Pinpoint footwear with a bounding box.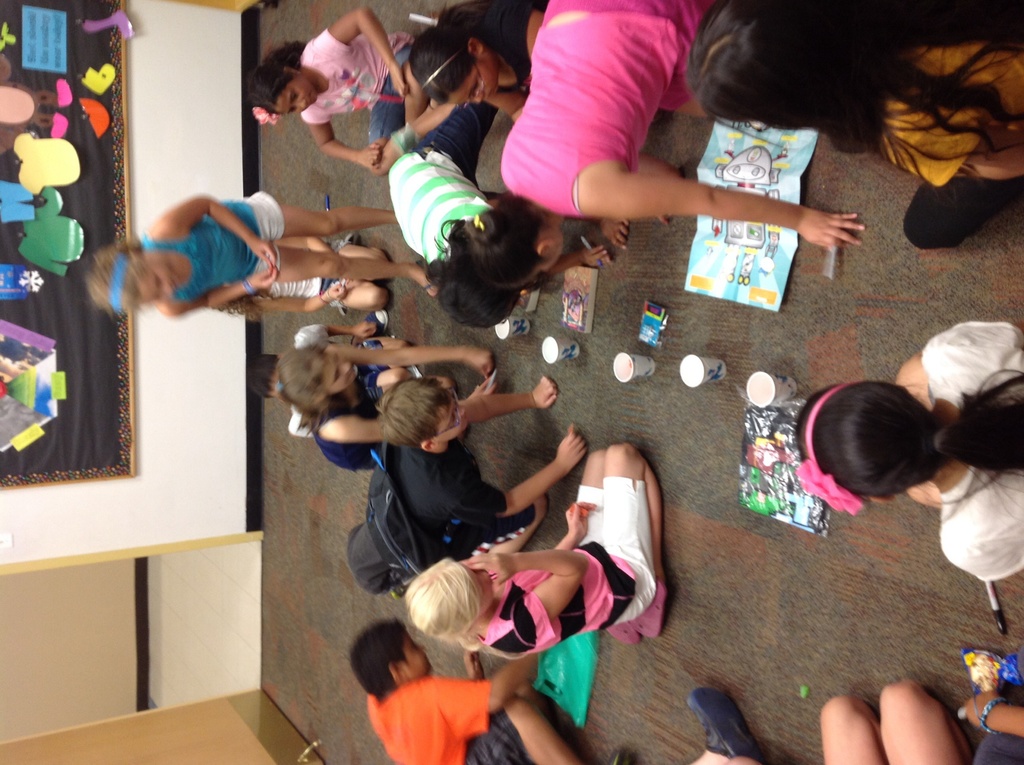
336, 307, 348, 319.
